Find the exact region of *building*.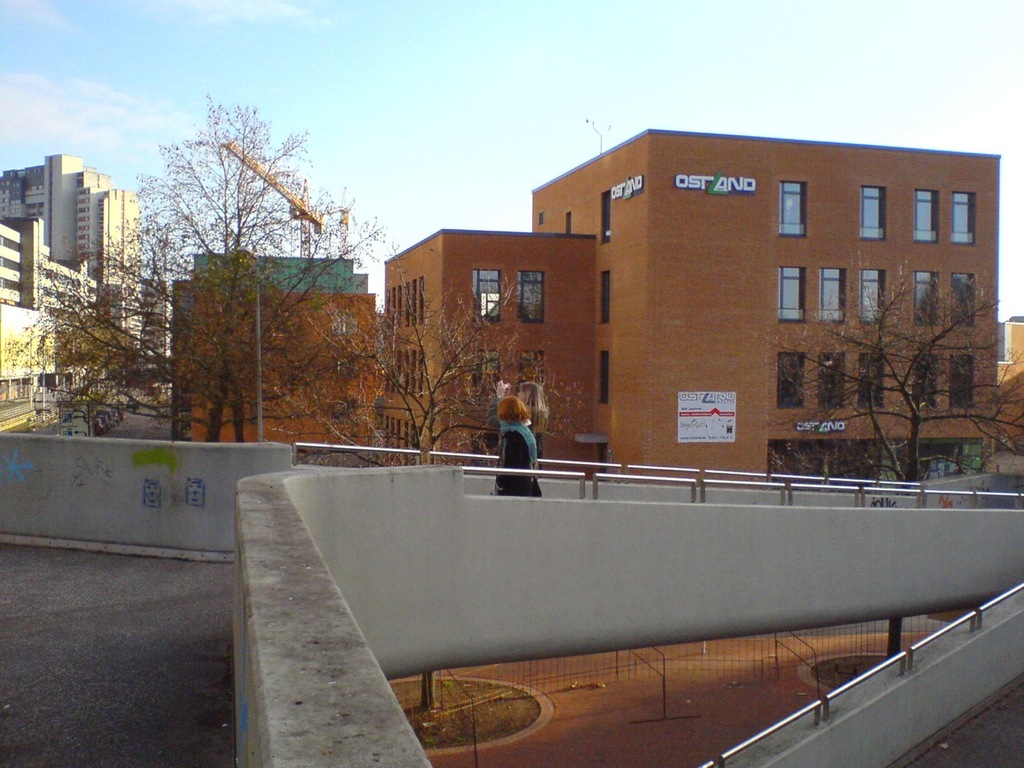
Exact region: bbox=[0, 153, 139, 373].
